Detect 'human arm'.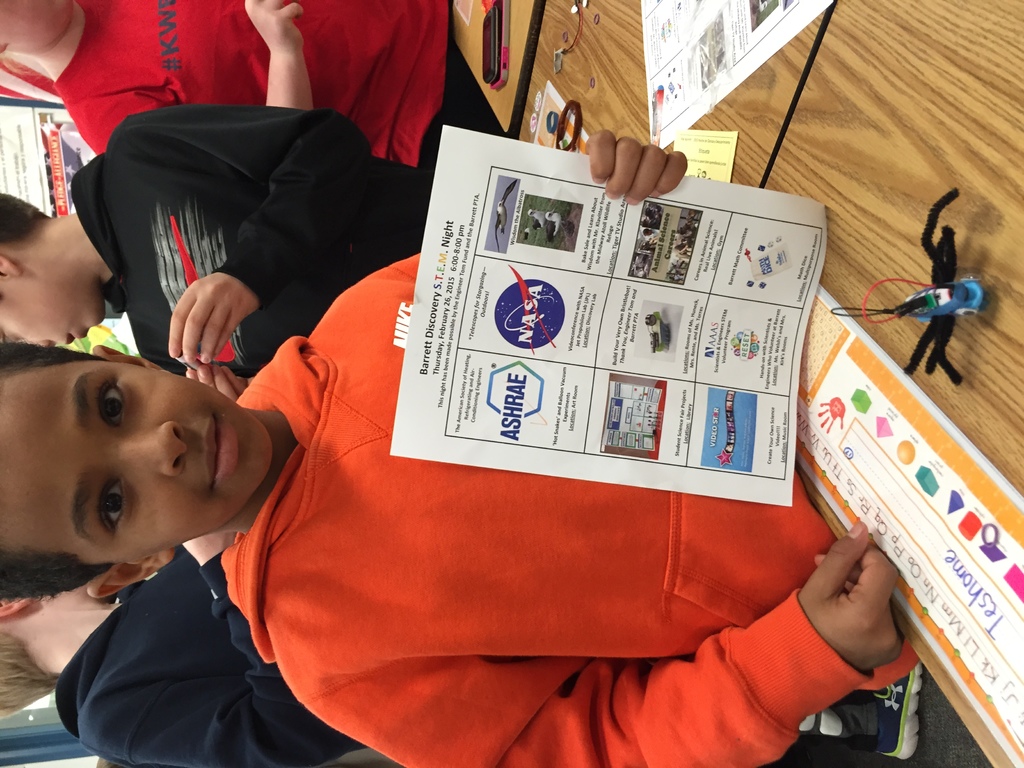
Detected at rect(80, 532, 354, 767).
